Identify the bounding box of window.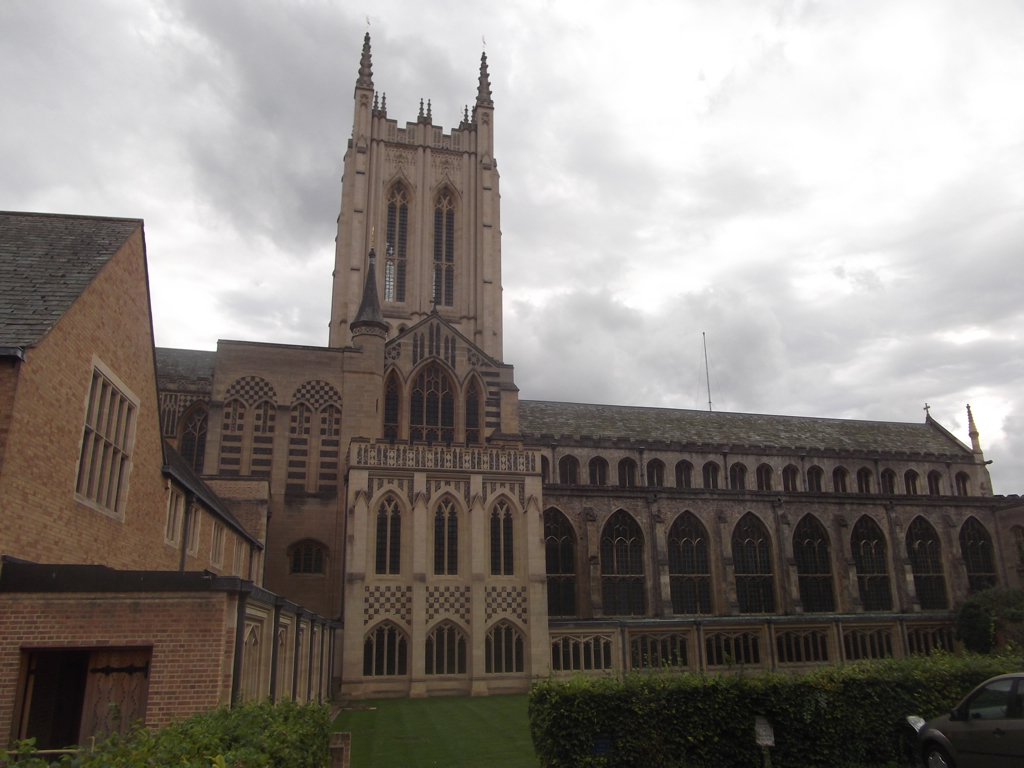
3, 642, 154, 764.
